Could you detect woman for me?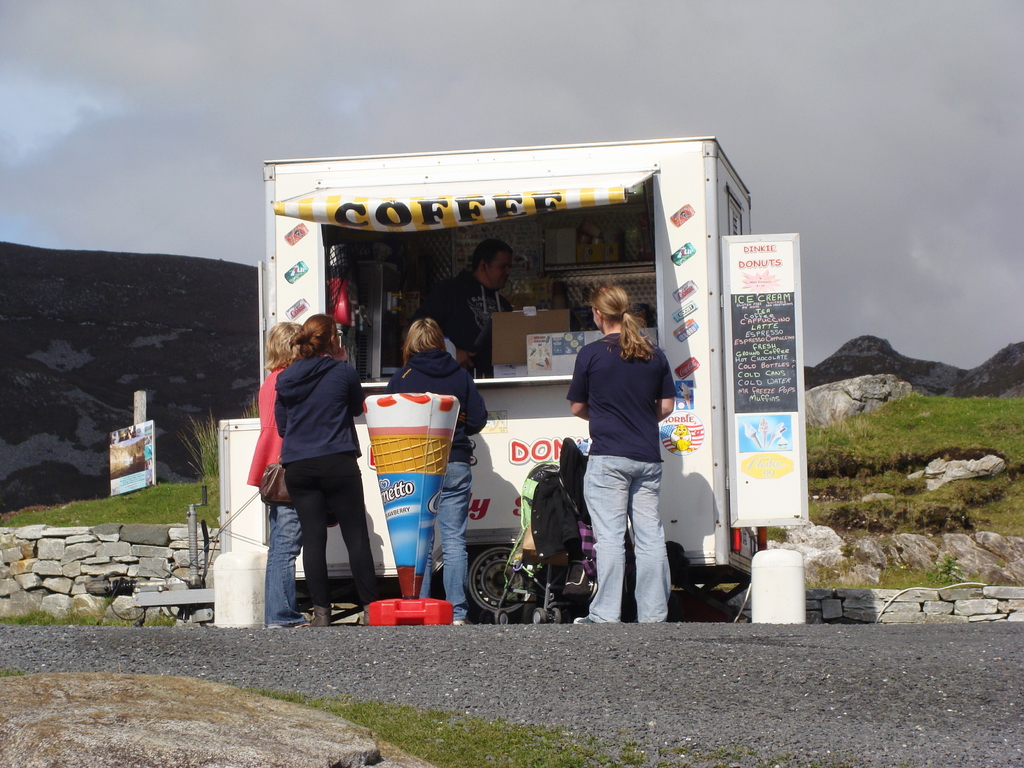
Detection result: bbox=(386, 321, 488, 634).
